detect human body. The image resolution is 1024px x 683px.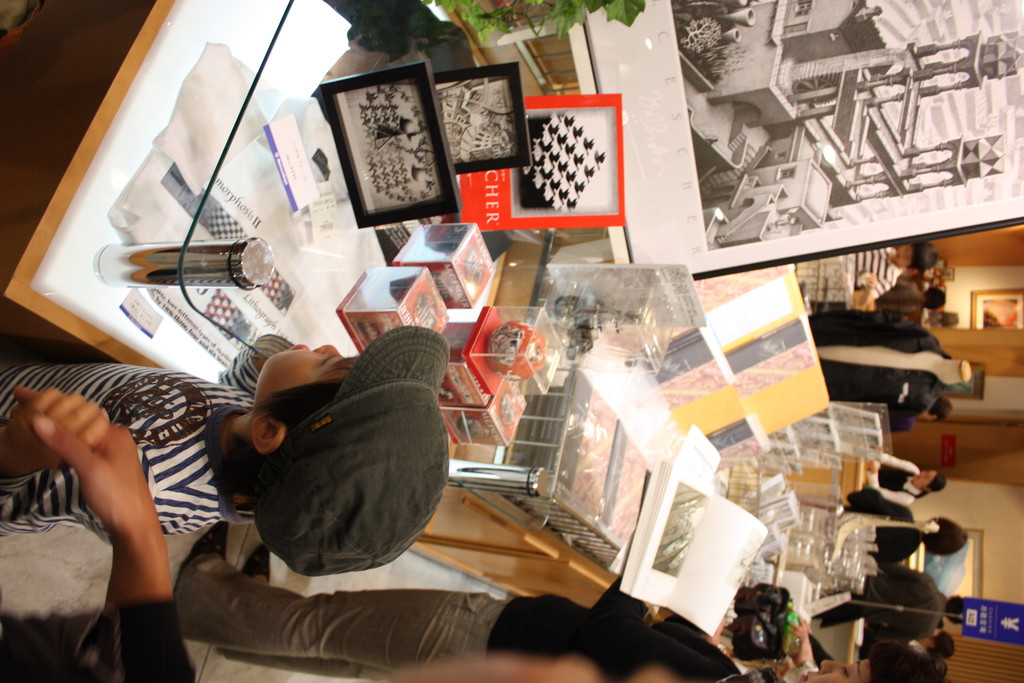
bbox=[838, 490, 961, 559].
